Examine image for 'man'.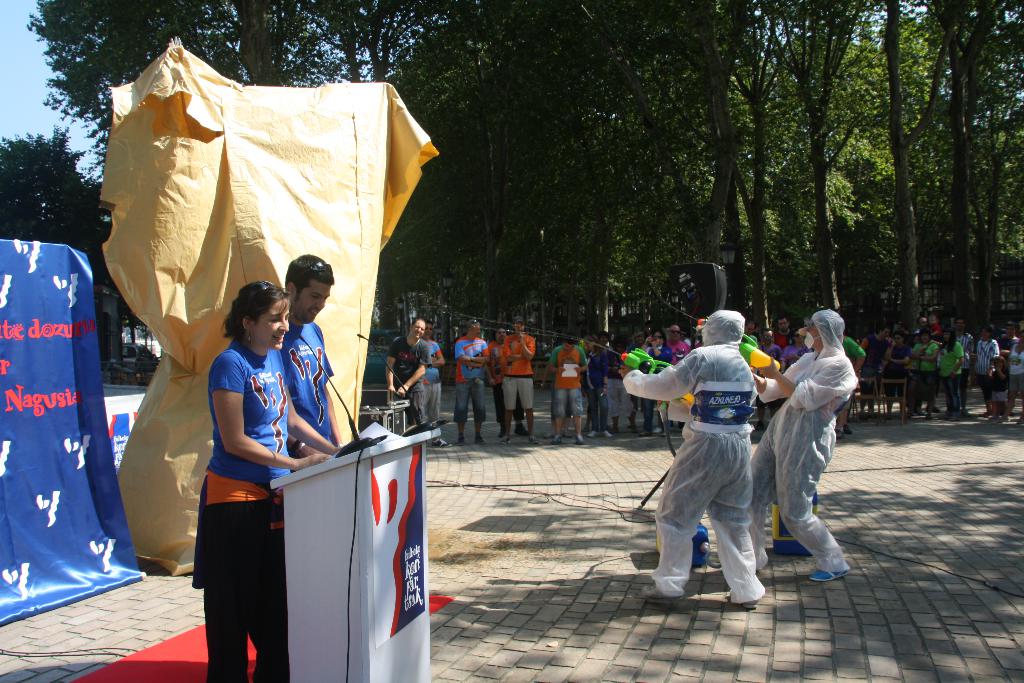
Examination result: box=[856, 325, 892, 415].
